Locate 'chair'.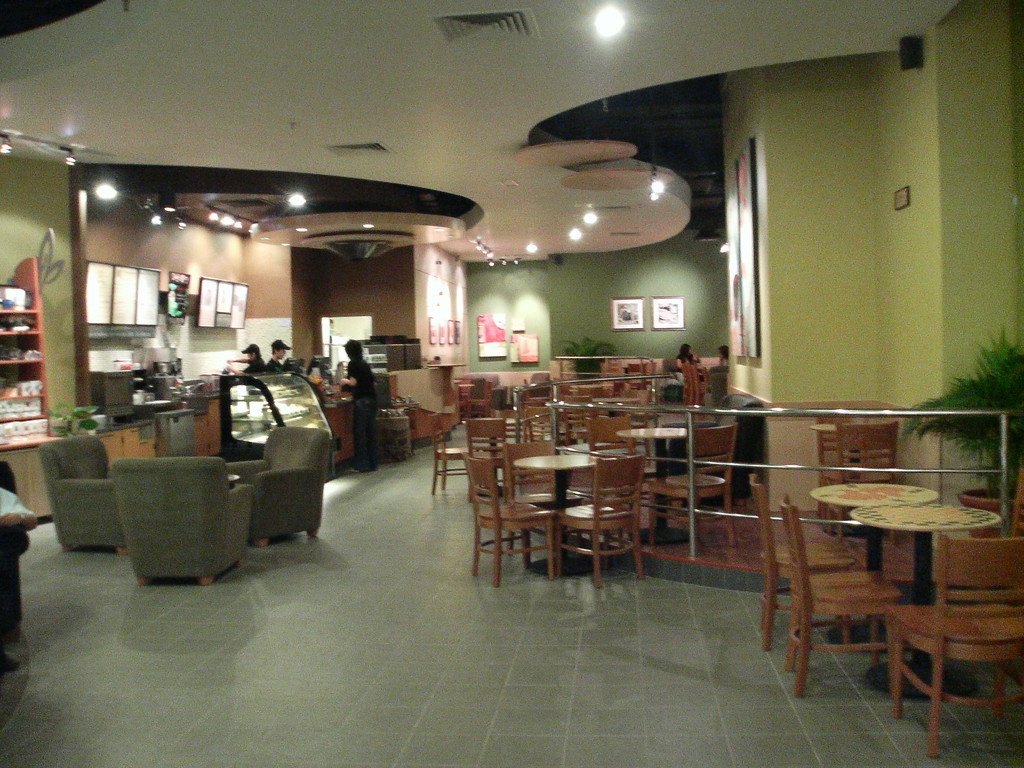
Bounding box: (584,415,641,534).
